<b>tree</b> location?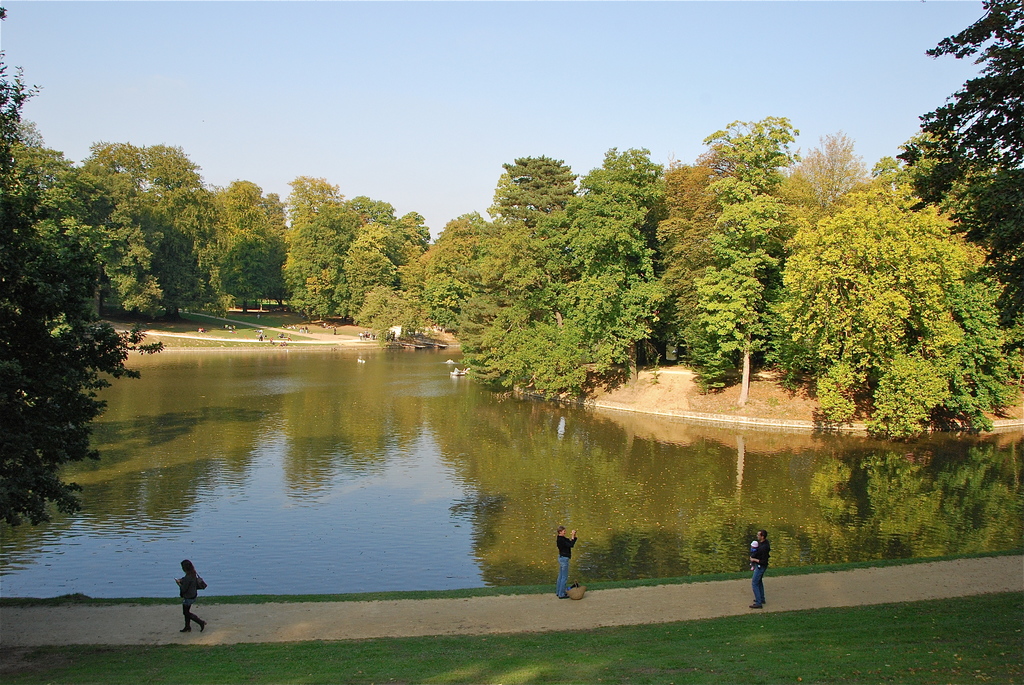
x1=348 y1=198 x2=430 y2=253
